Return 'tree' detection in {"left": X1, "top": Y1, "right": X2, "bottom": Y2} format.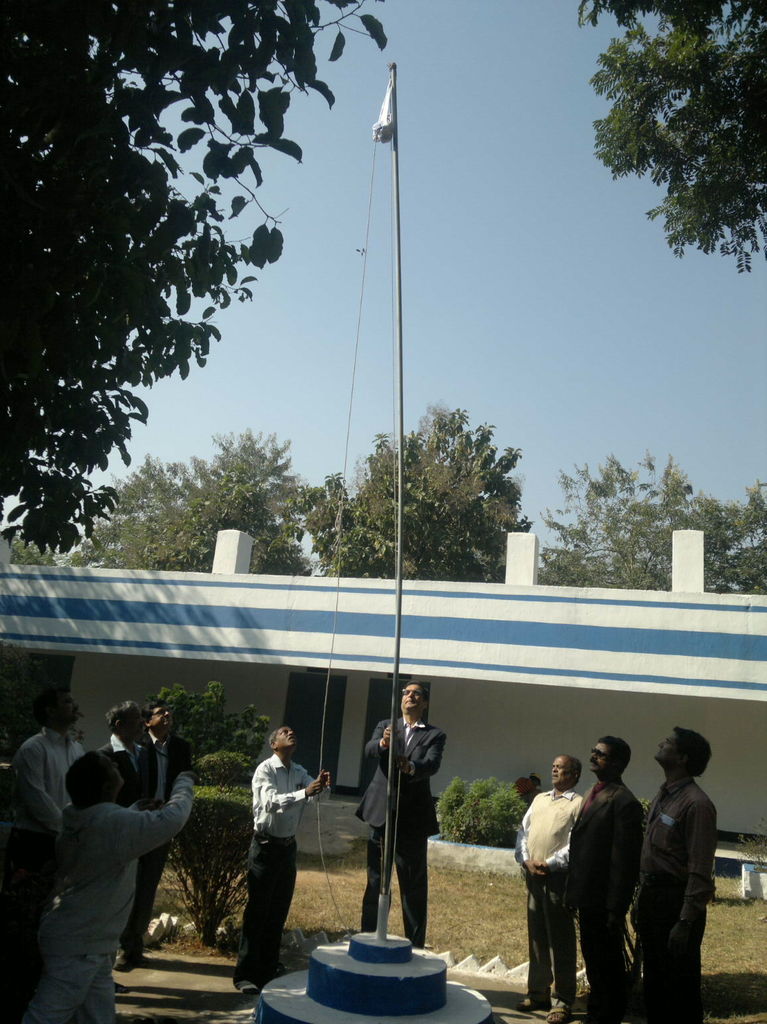
{"left": 313, "top": 395, "right": 533, "bottom": 582}.
